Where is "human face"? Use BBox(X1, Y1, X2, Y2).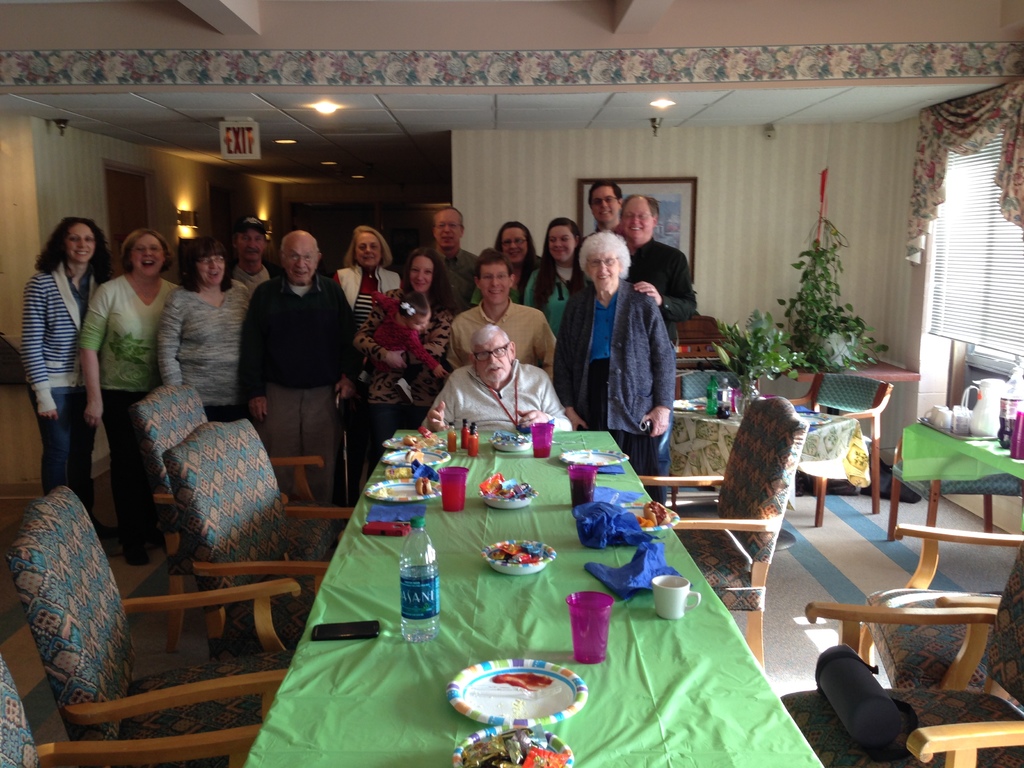
BBox(354, 230, 389, 274).
